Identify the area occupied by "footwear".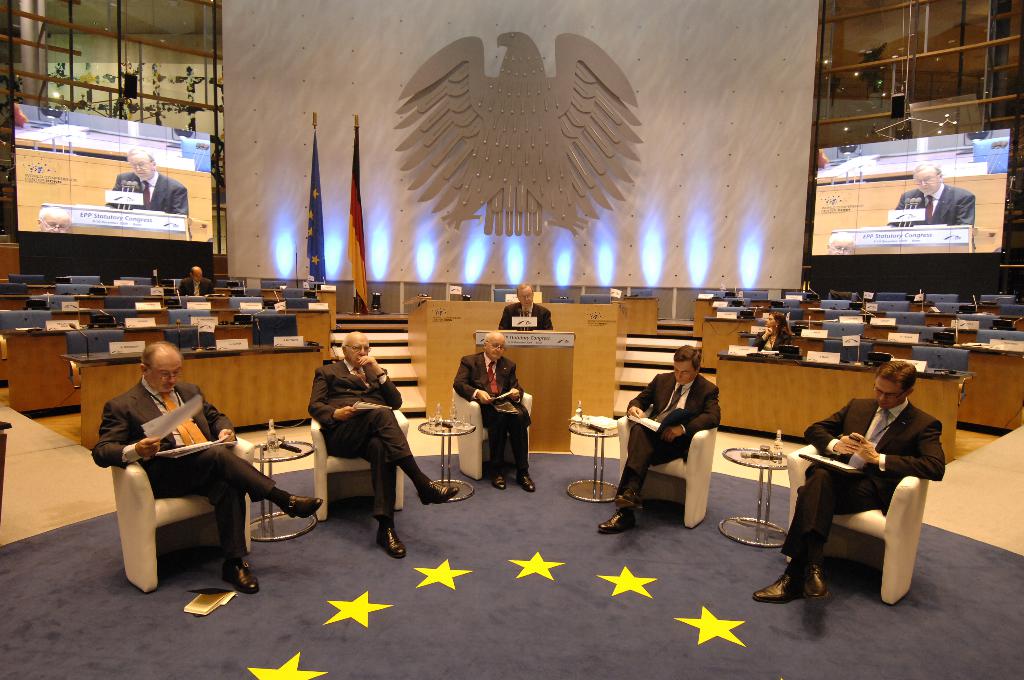
Area: region(491, 472, 509, 490).
